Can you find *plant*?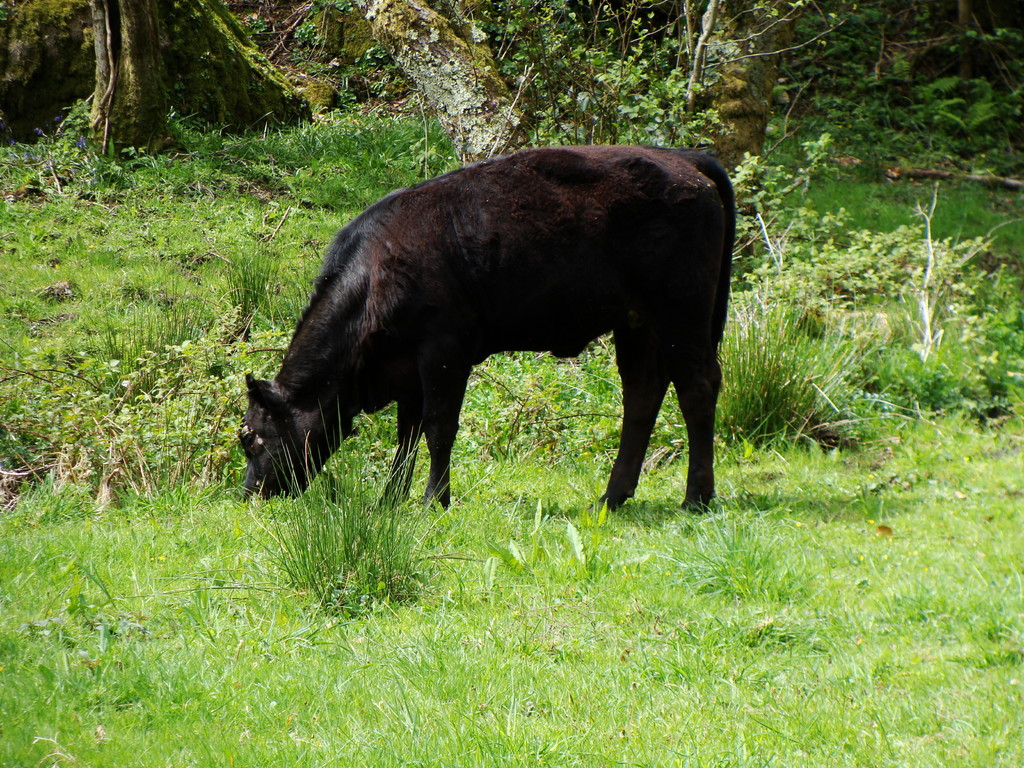
Yes, bounding box: crop(240, 515, 477, 623).
